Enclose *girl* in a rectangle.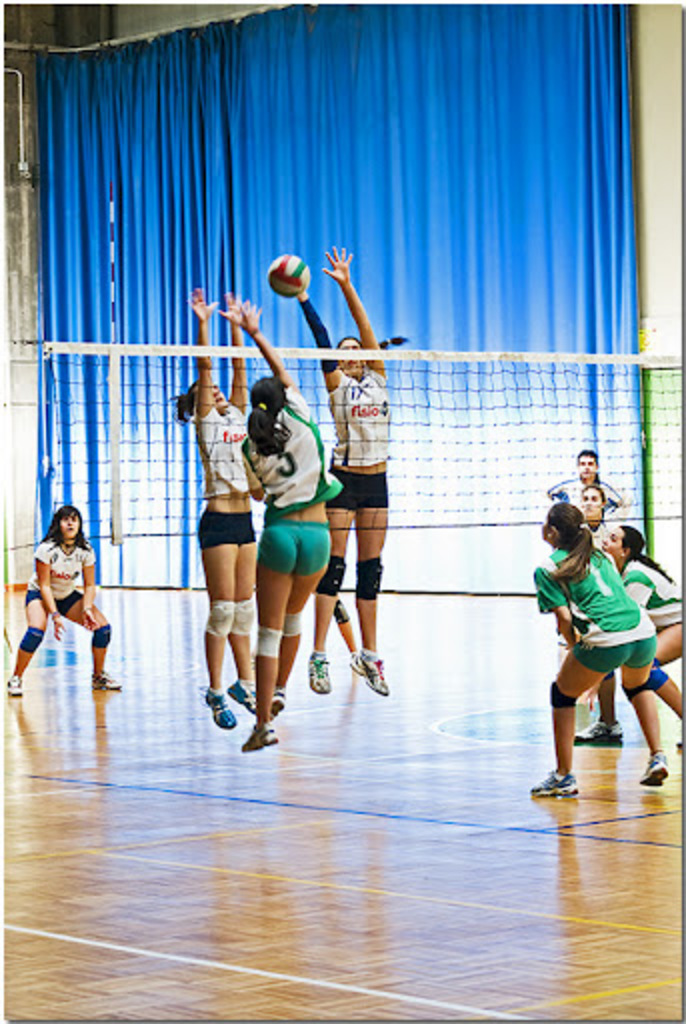
left=6, top=504, right=124, bottom=698.
